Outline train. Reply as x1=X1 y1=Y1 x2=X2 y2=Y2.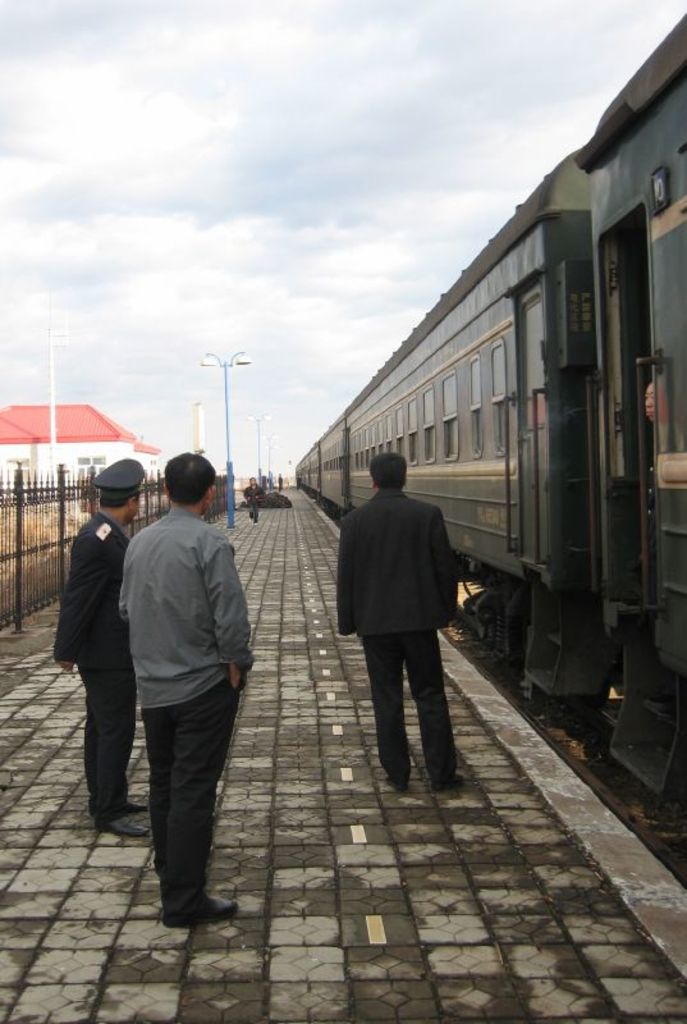
x1=298 y1=17 x2=686 y2=809.
